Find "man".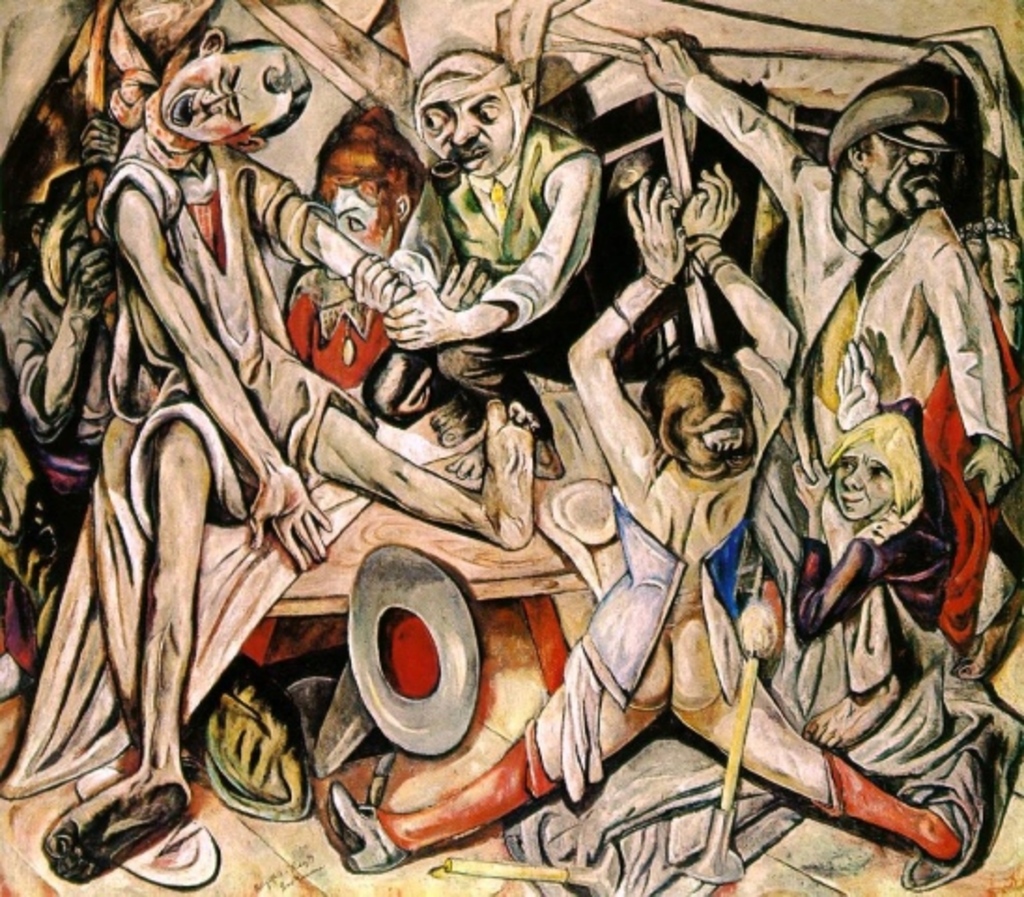
rect(50, 32, 538, 882).
